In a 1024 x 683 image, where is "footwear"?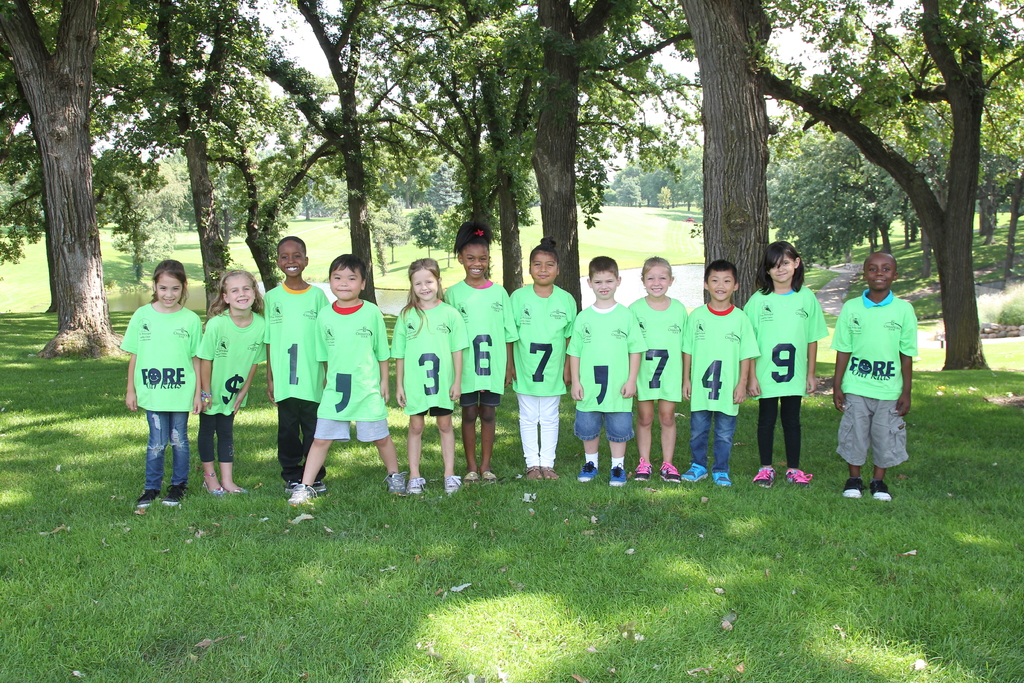
box(285, 480, 301, 493).
